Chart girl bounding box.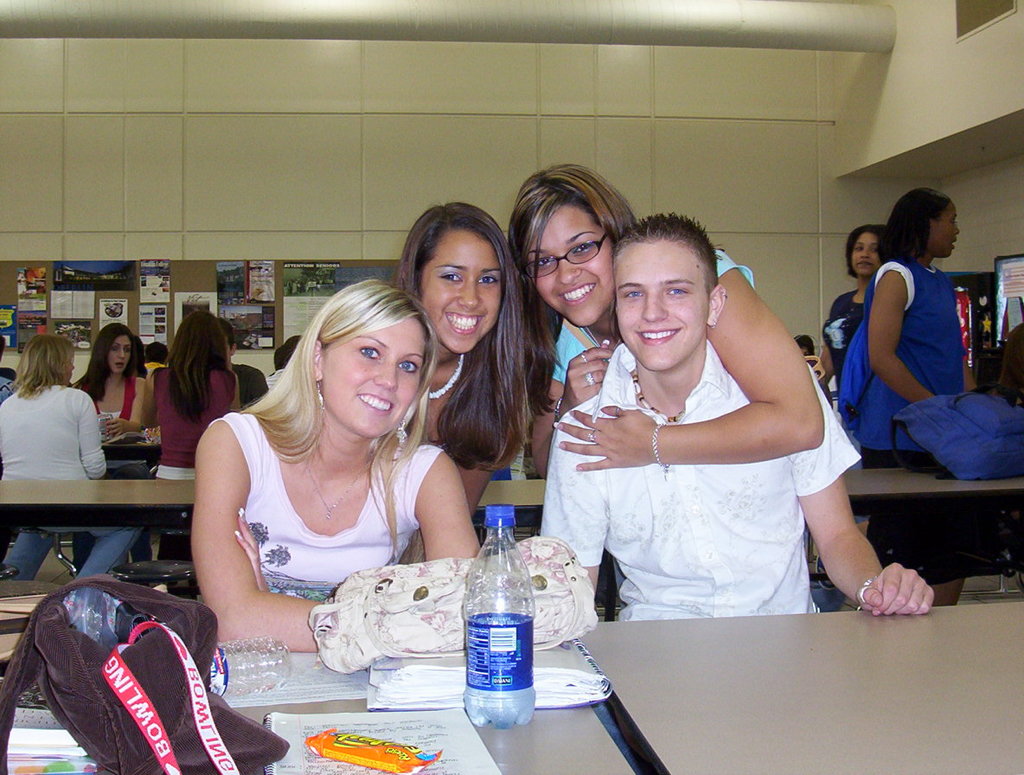
Charted: l=128, t=306, r=244, b=568.
